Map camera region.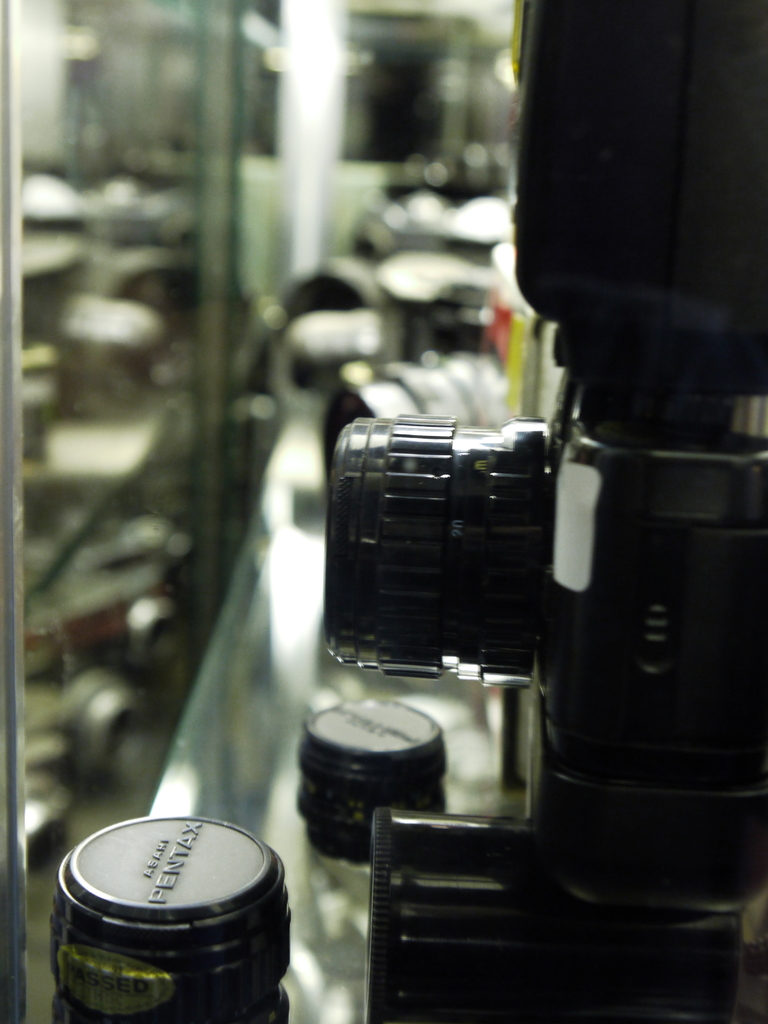
Mapped to box=[321, 0, 767, 1020].
